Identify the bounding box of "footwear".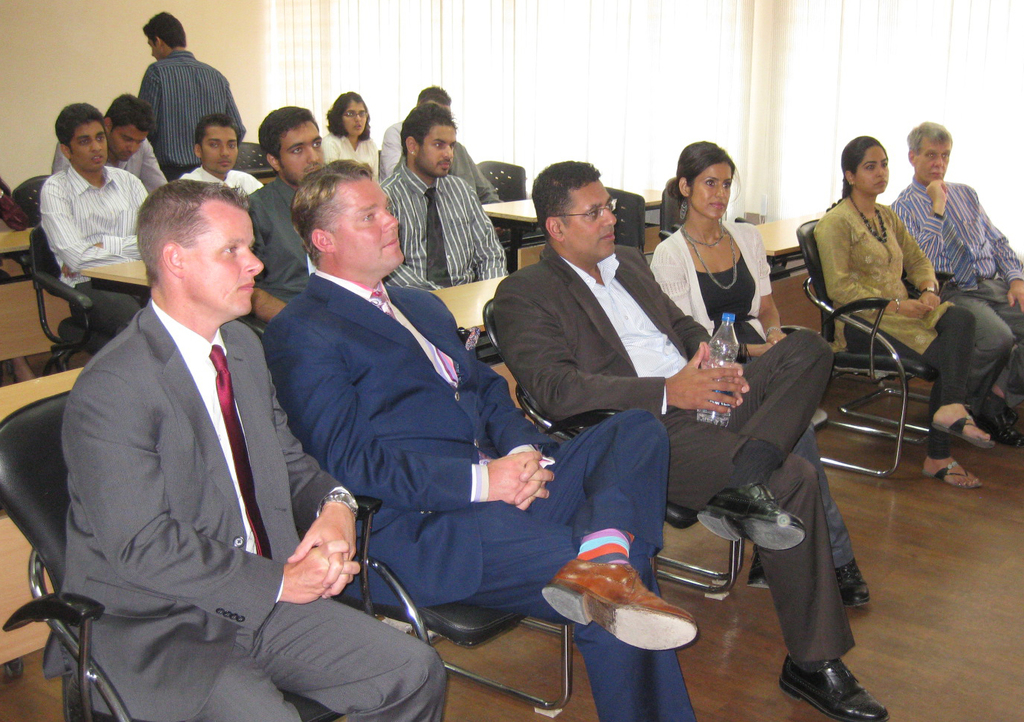
bbox(770, 655, 890, 721).
